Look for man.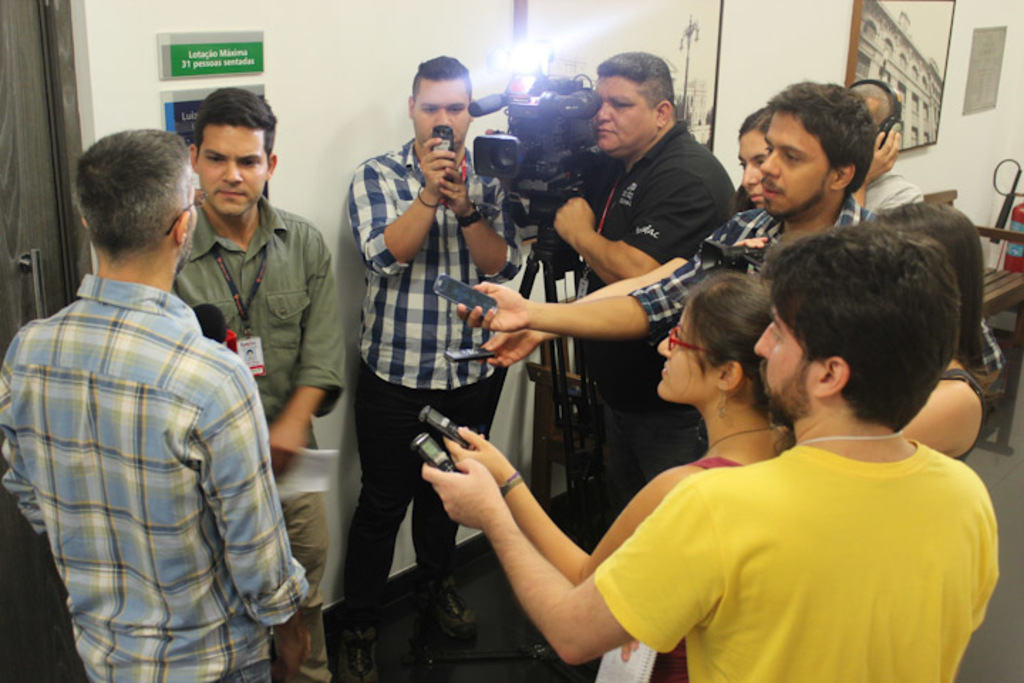
Found: 0:125:314:682.
